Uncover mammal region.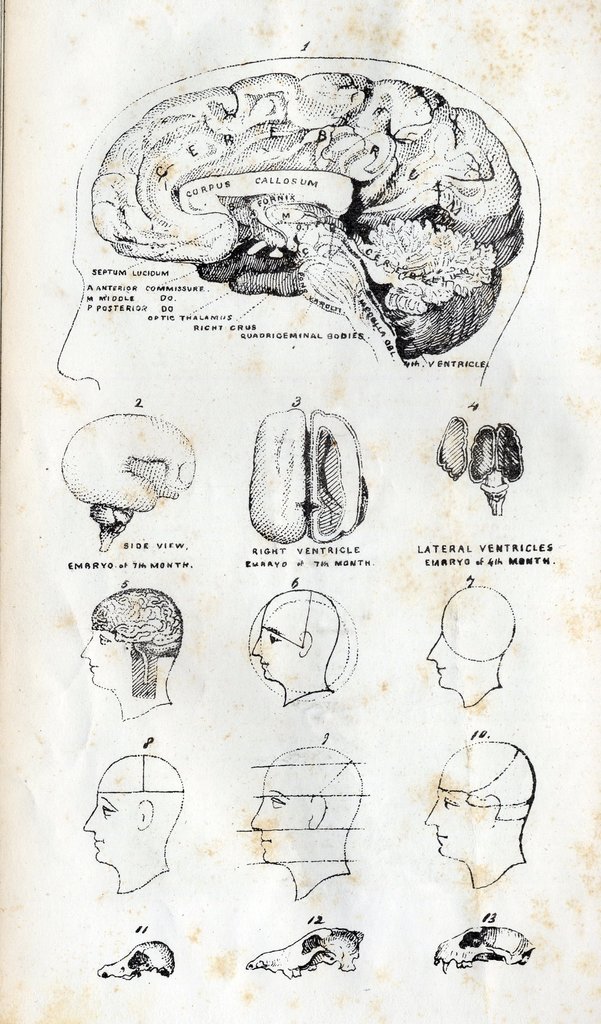
Uncovered: (left=243, top=582, right=342, bottom=706).
